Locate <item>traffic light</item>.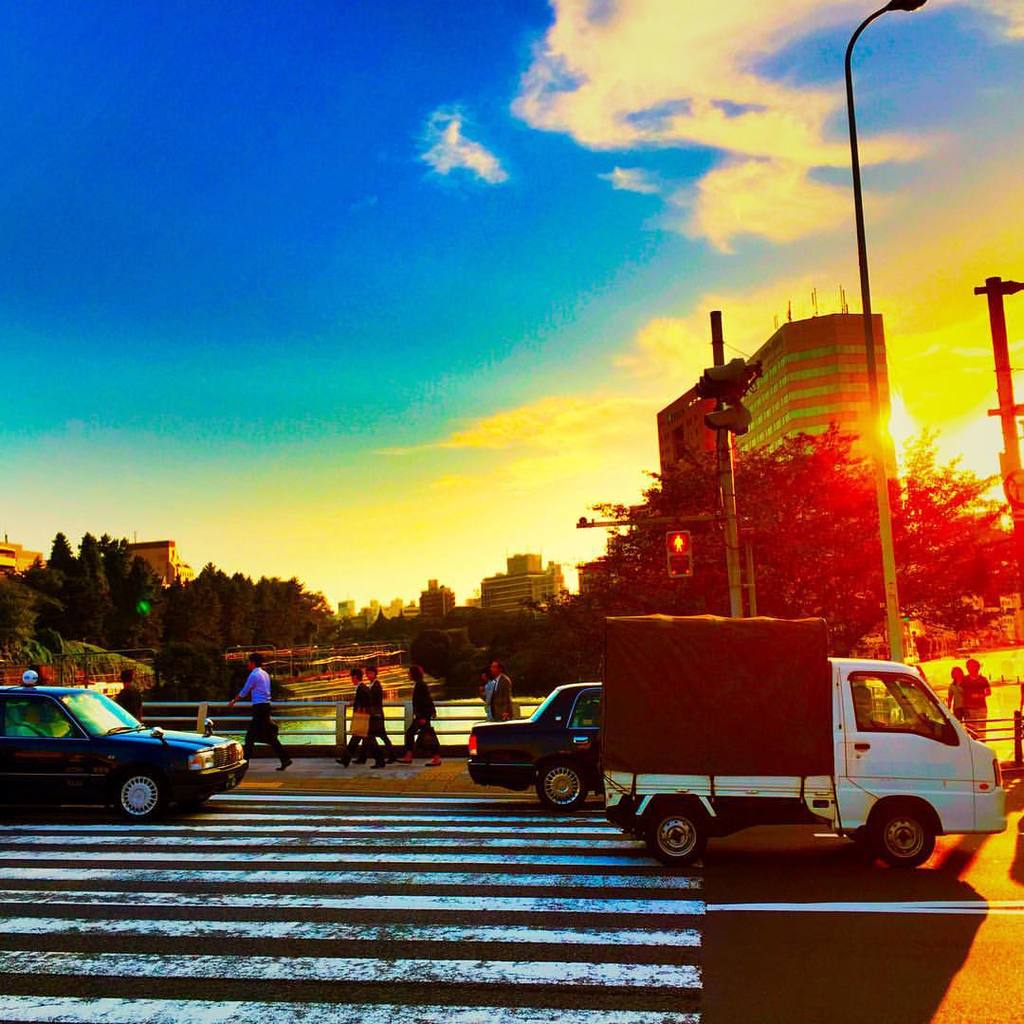
Bounding box: bbox=[695, 354, 759, 437].
